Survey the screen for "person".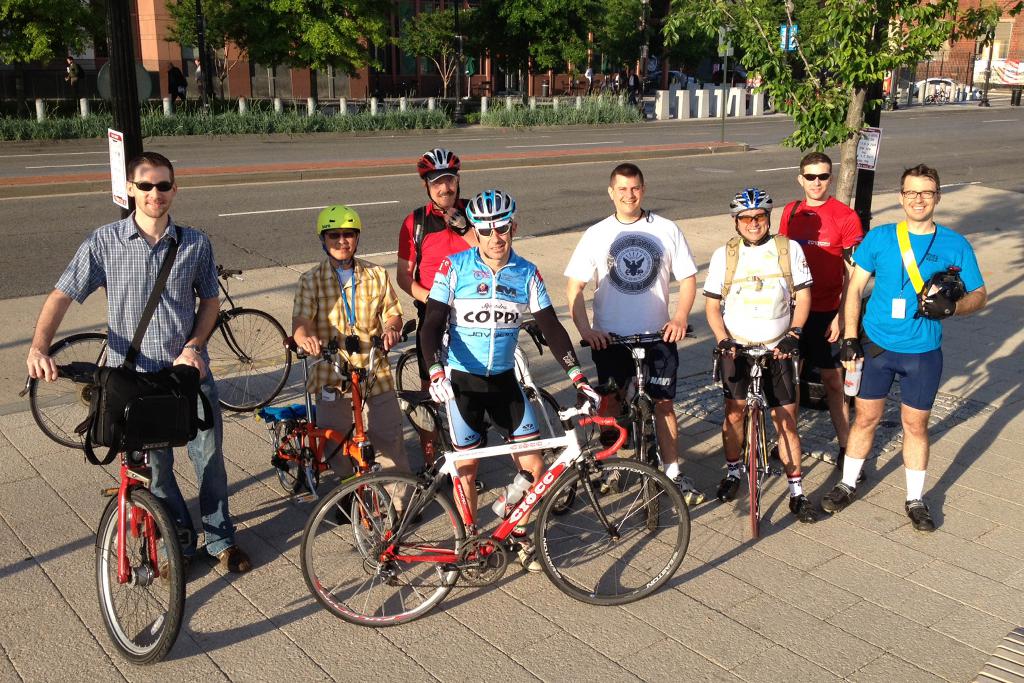
Survey found: (397, 146, 479, 497).
